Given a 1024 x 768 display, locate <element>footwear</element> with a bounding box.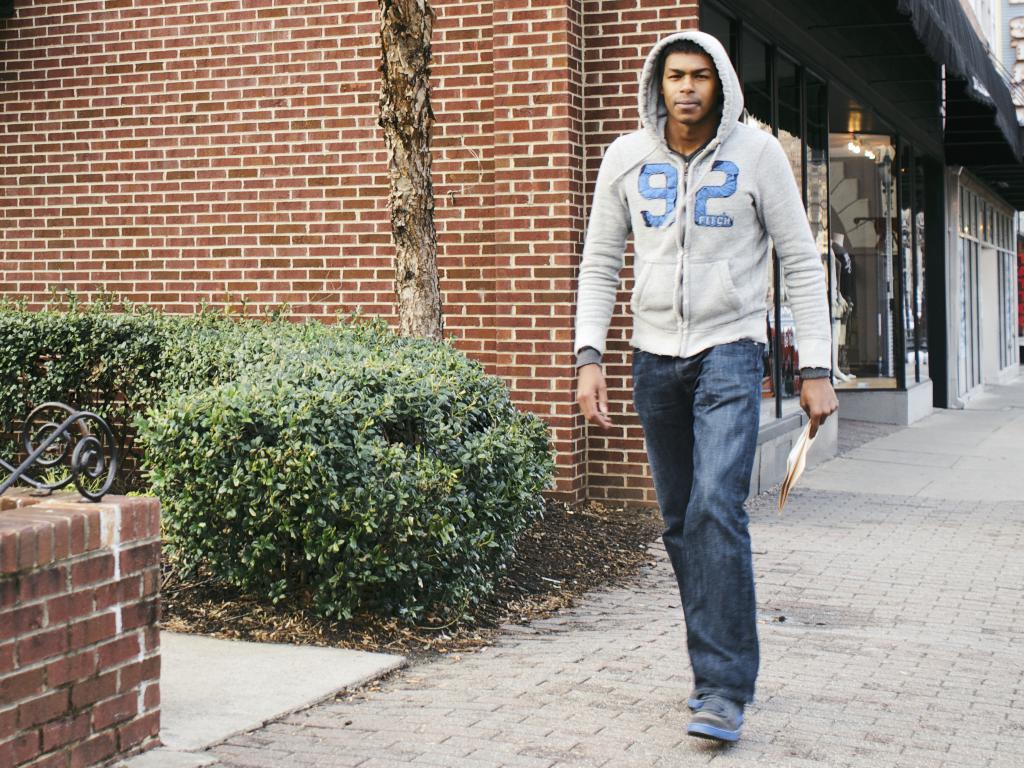
Located: Rect(684, 687, 712, 707).
